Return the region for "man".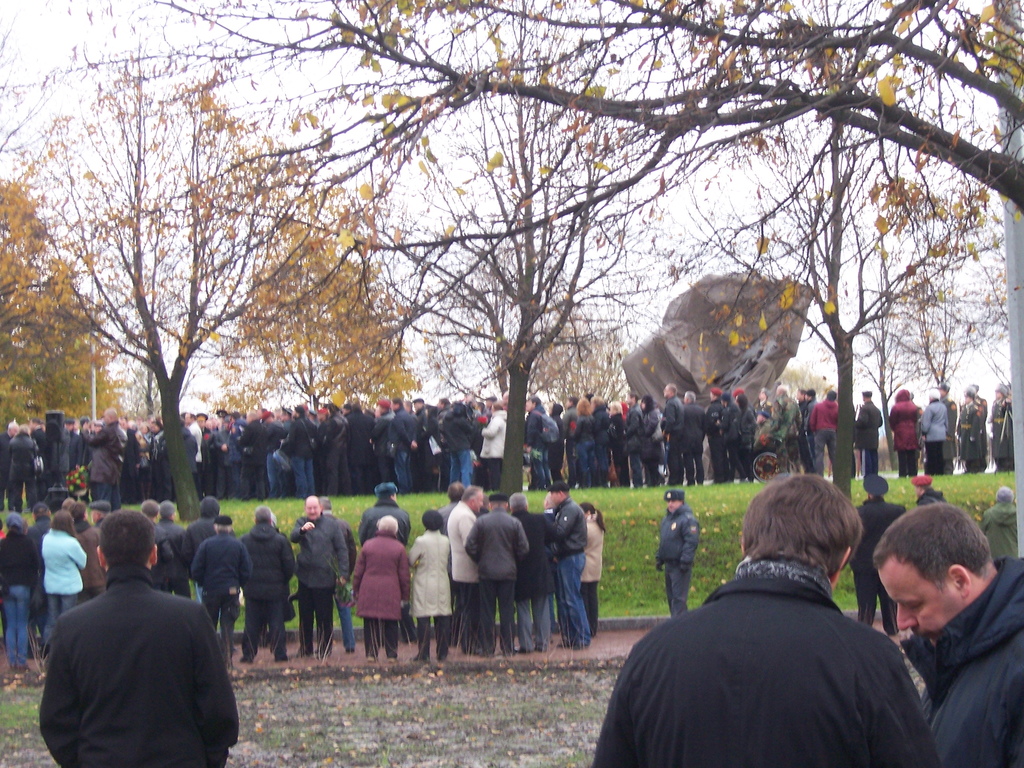
x1=597 y1=471 x2=939 y2=767.
